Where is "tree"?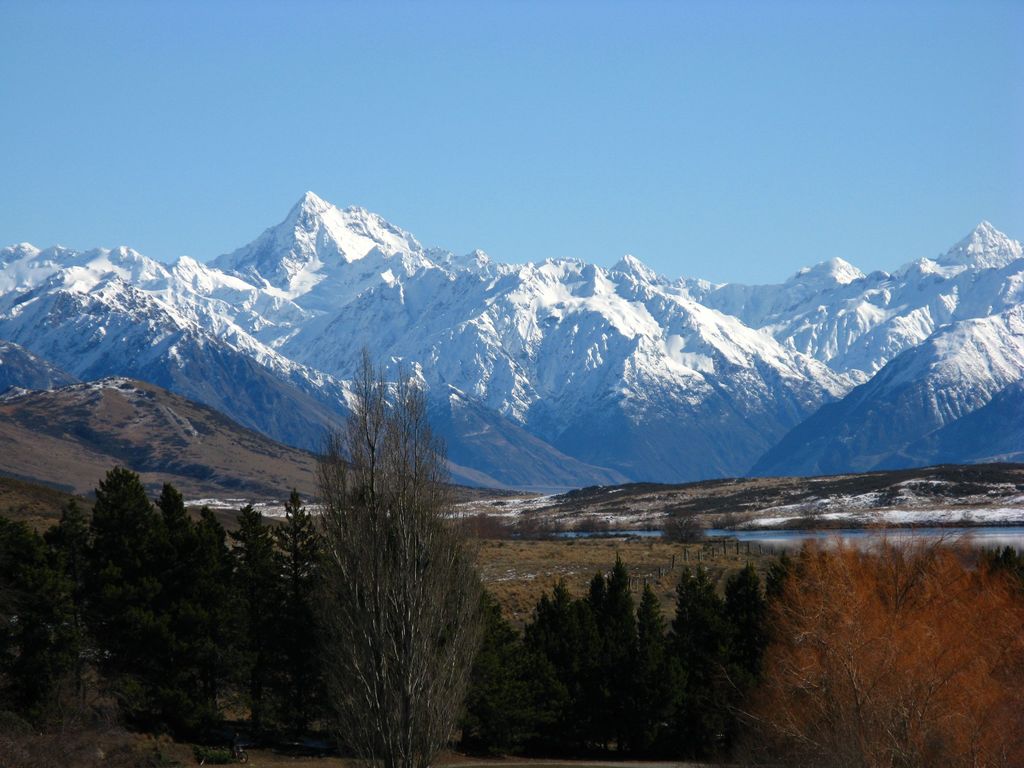
[x1=56, y1=498, x2=85, y2=570].
